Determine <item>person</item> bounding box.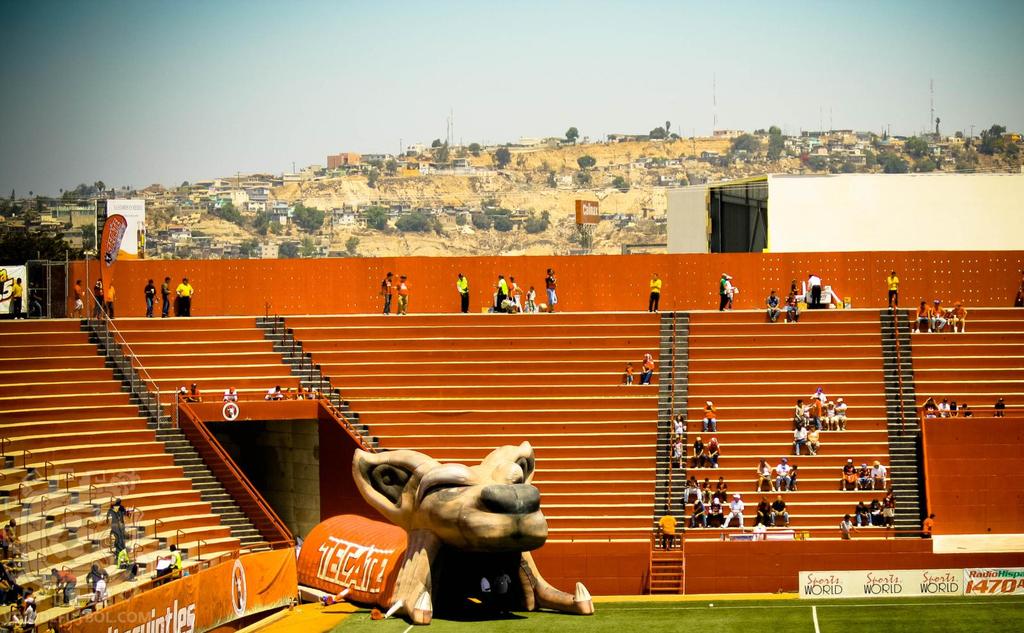
Determined: [143,276,156,316].
